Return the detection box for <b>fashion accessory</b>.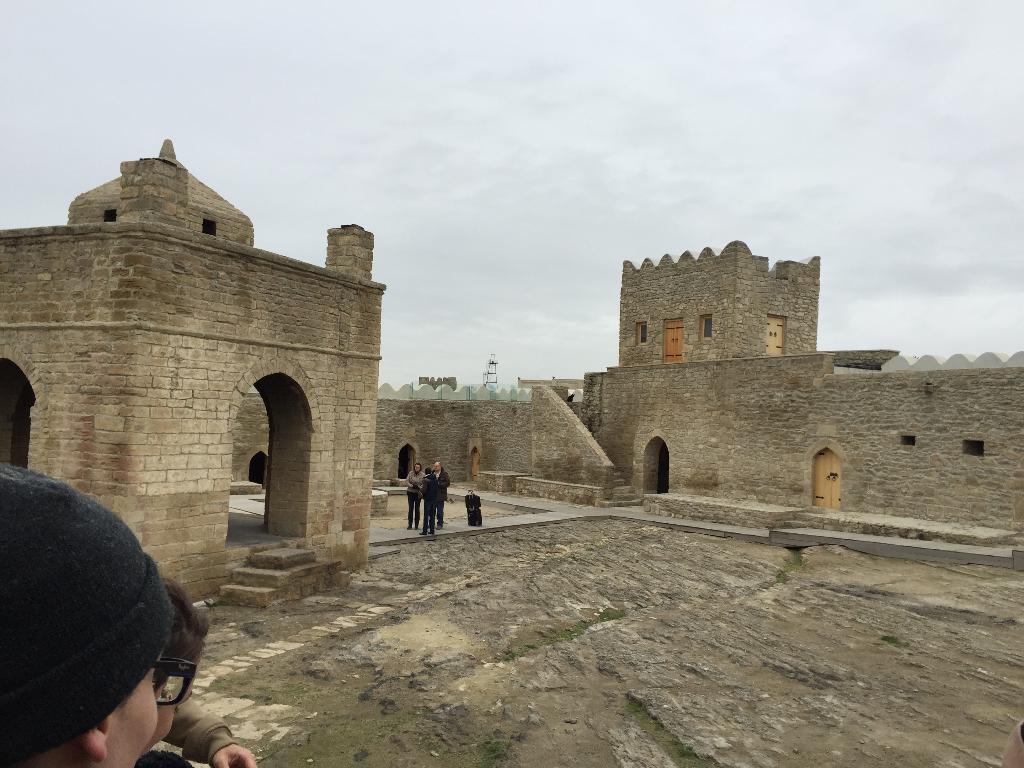
<bbox>0, 462, 174, 761</bbox>.
